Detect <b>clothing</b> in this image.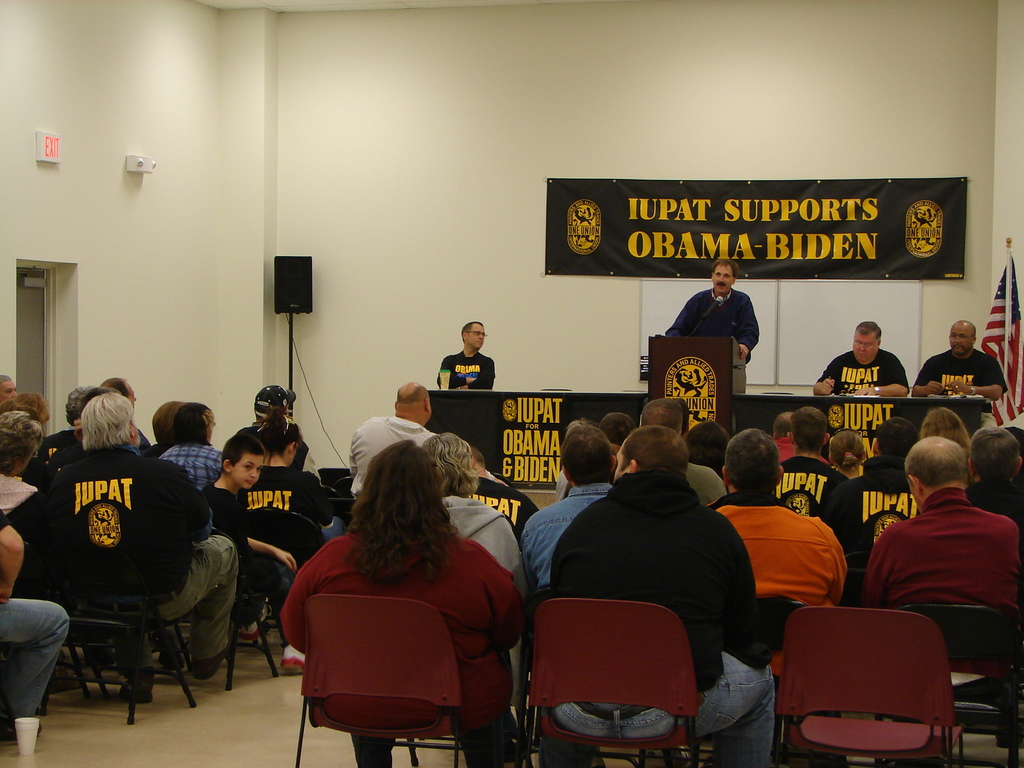
Detection: BBox(29, 436, 258, 680).
